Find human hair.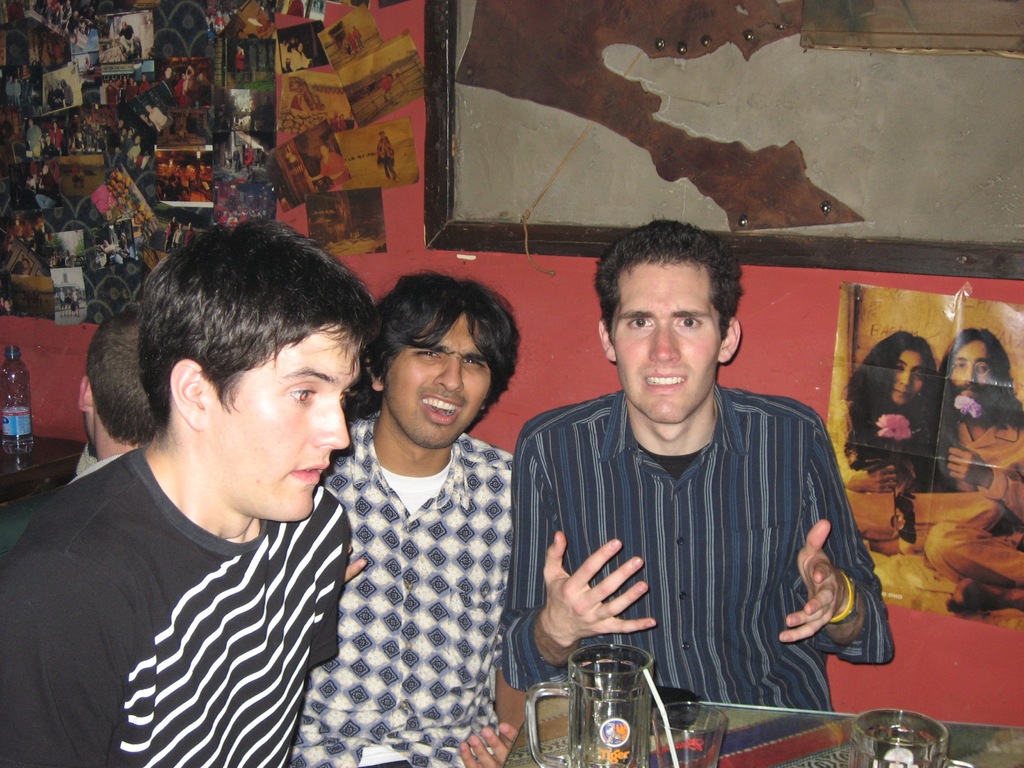
x1=348, y1=266, x2=522, y2=434.
